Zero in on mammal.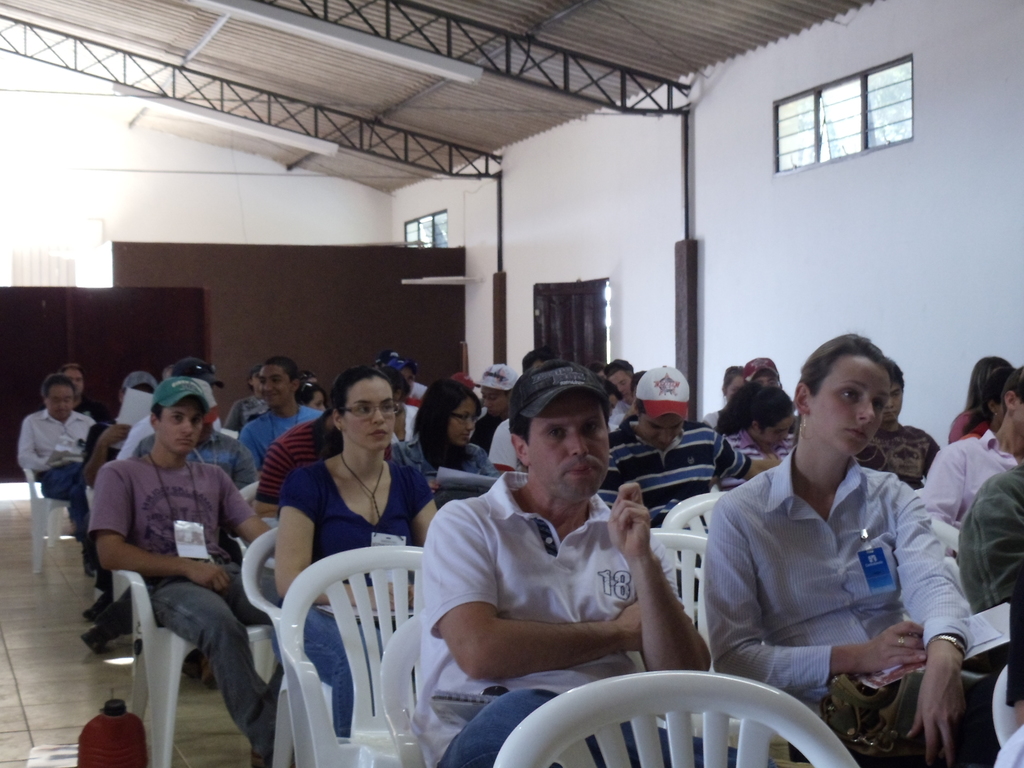
Zeroed in: (60, 360, 103, 436).
